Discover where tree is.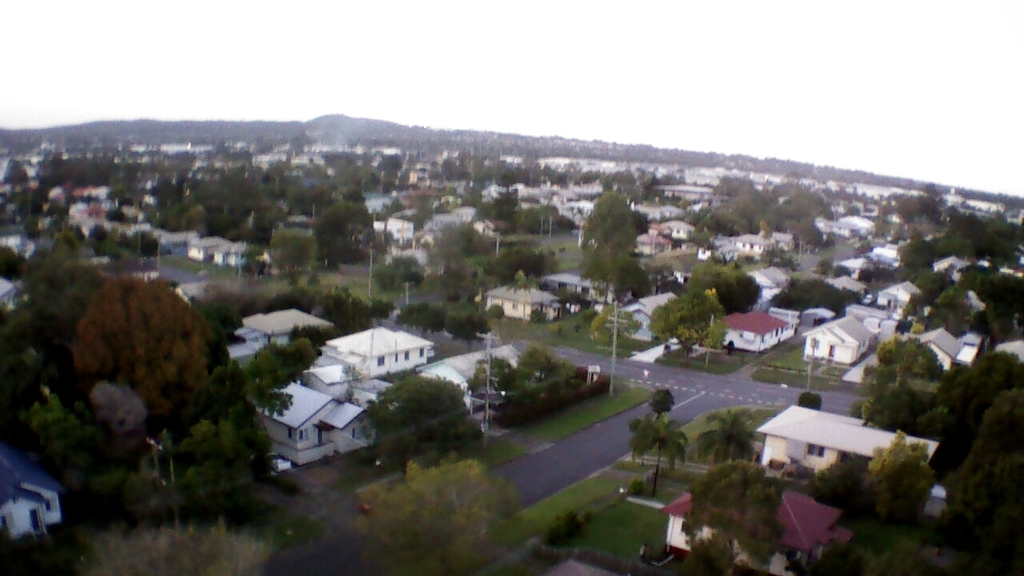
Discovered at {"x1": 266, "y1": 228, "x2": 322, "y2": 281}.
